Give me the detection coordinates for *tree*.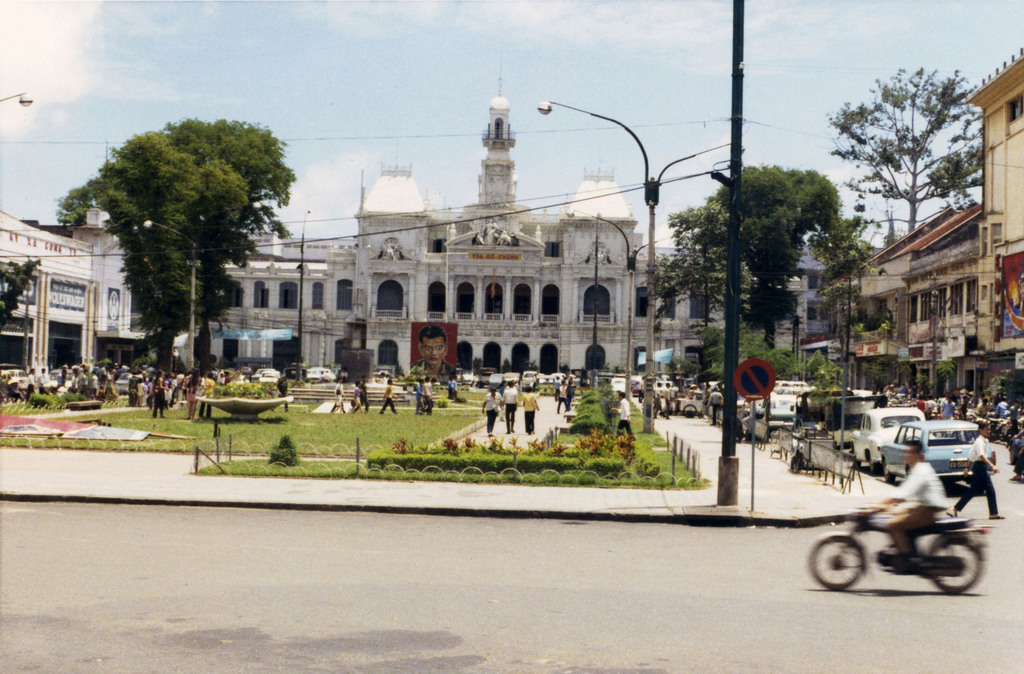
70/87/298/380.
